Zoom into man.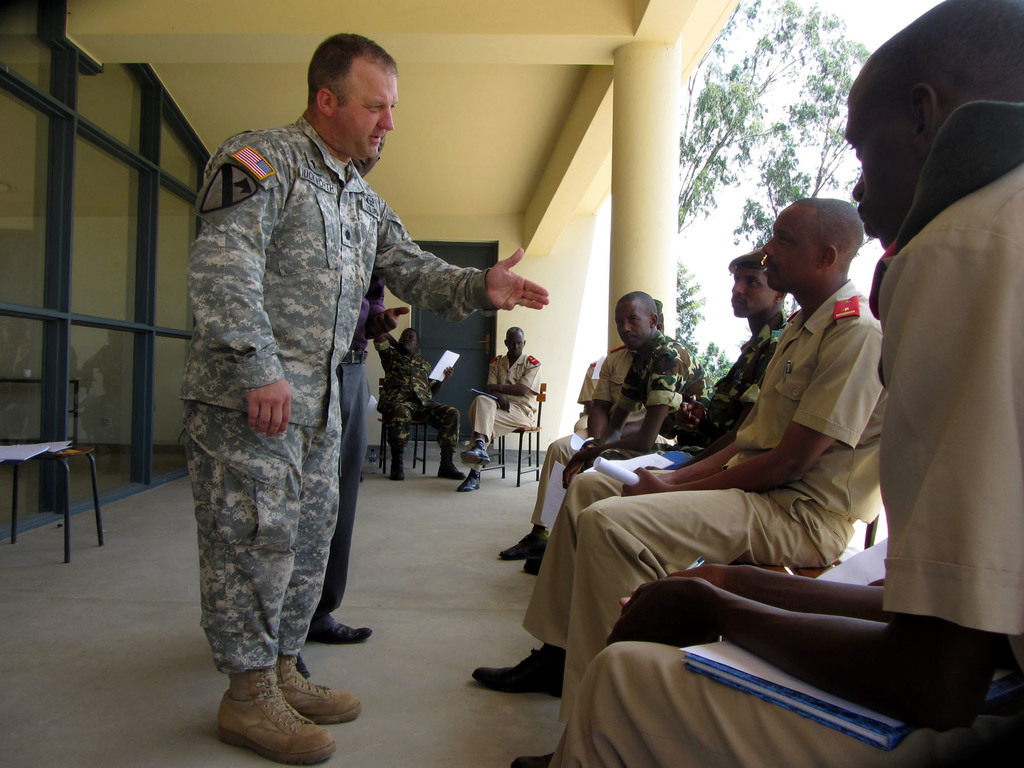
Zoom target: [535, 0, 1023, 767].
